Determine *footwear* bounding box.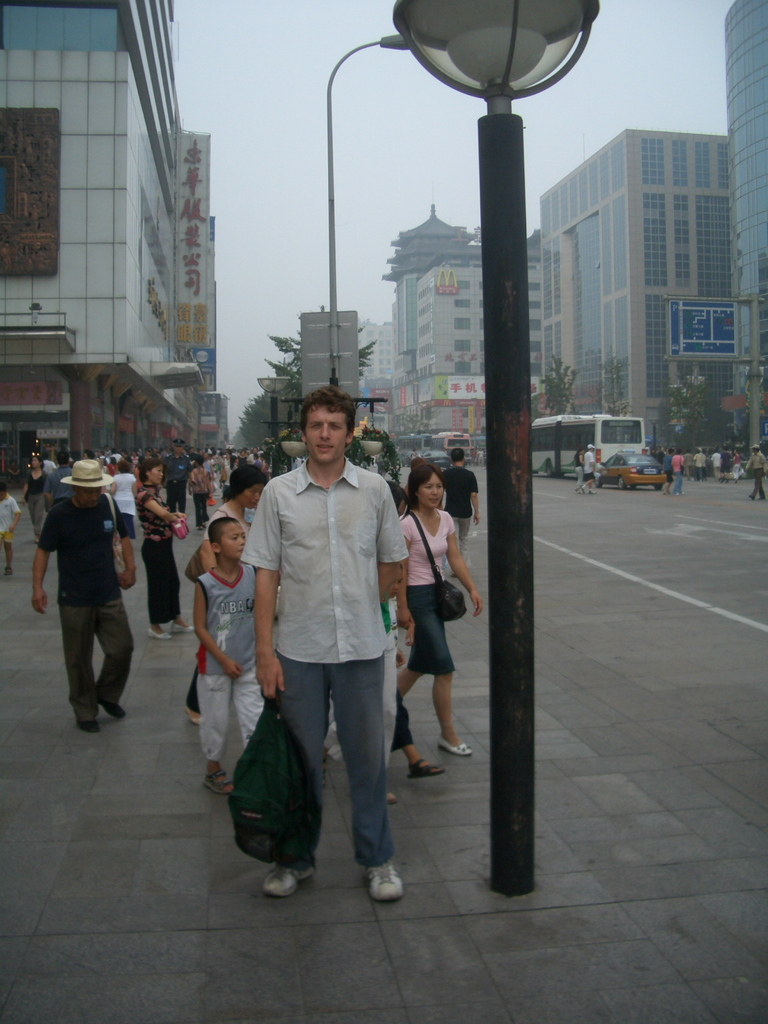
Determined: [585, 489, 596, 496].
